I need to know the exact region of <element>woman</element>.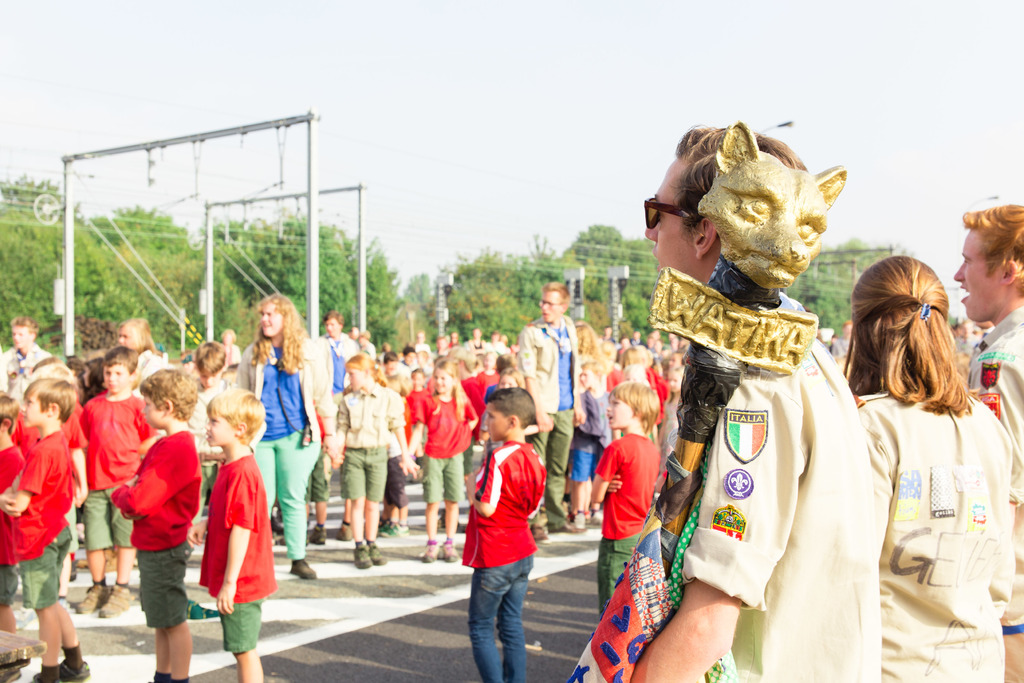
Region: l=234, t=292, r=335, b=583.
